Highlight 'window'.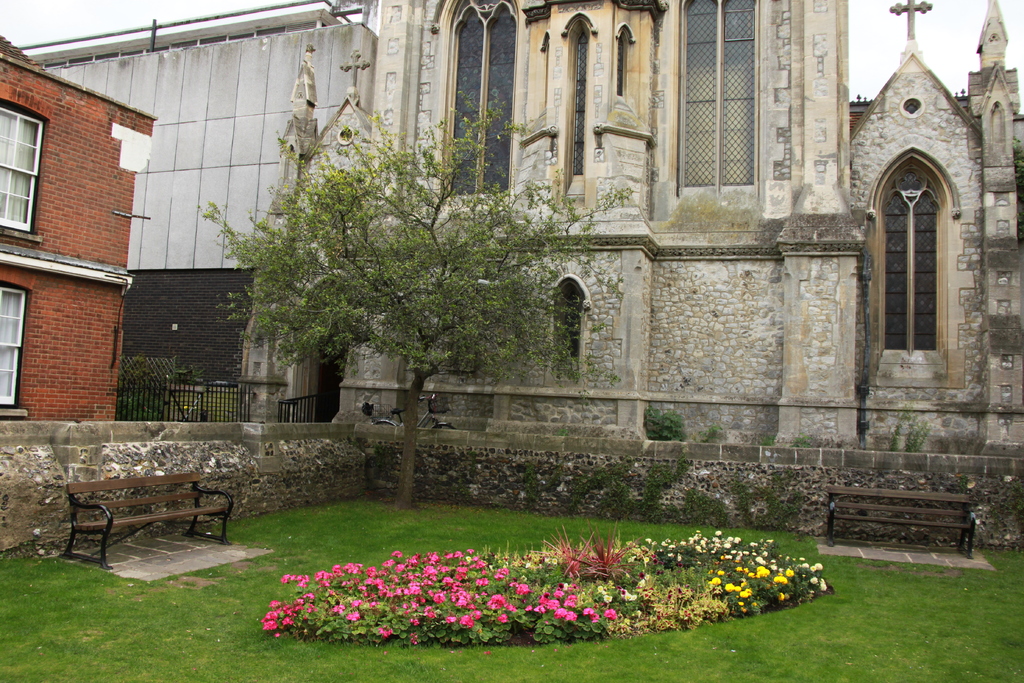
Highlighted region: (x1=884, y1=195, x2=908, y2=350).
